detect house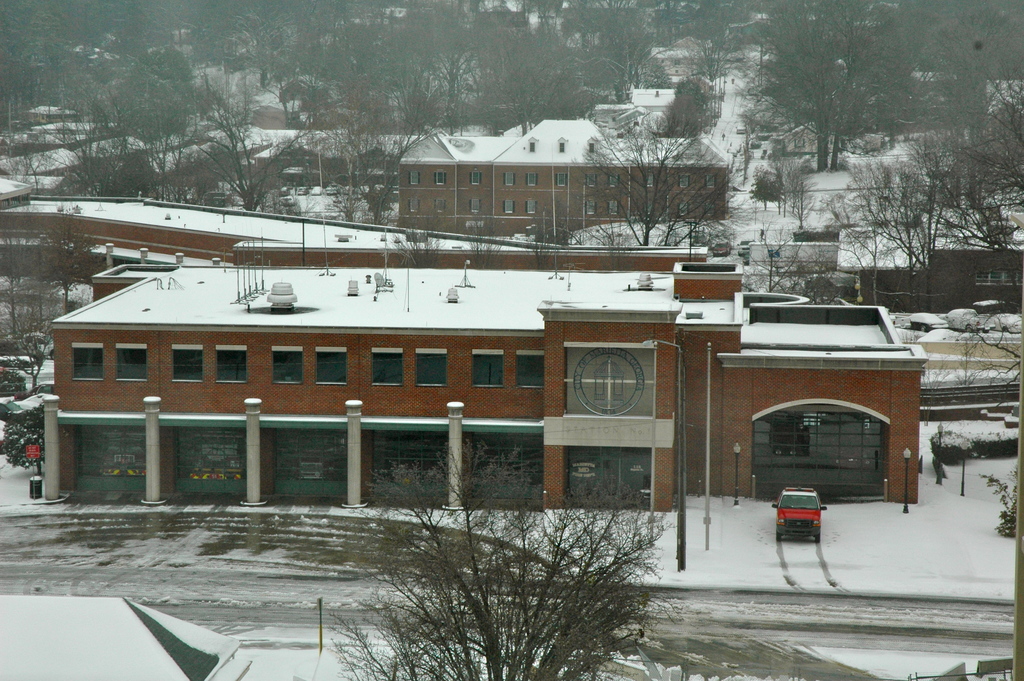
left=341, top=117, right=763, bottom=254
